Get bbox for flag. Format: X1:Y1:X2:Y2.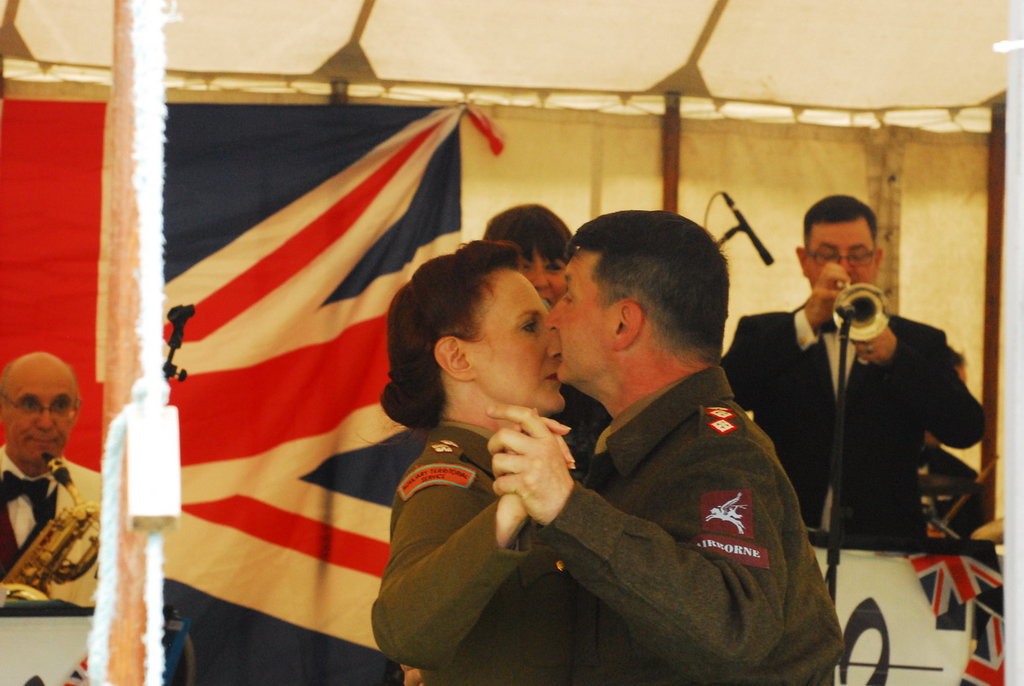
884:537:1012:685.
